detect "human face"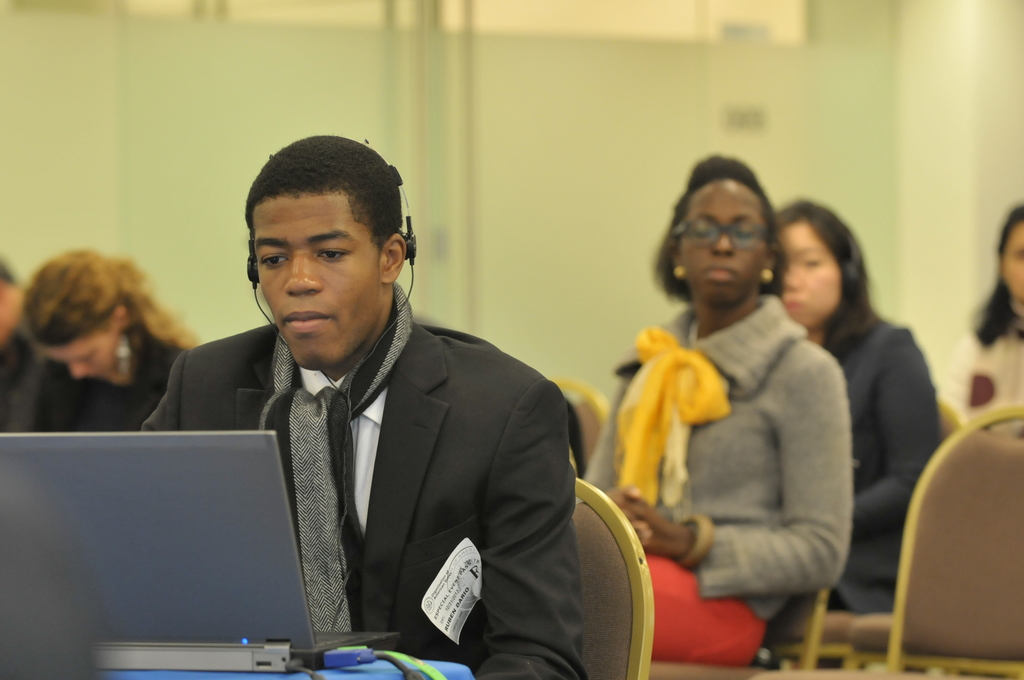
(left=249, top=193, right=390, bottom=371)
